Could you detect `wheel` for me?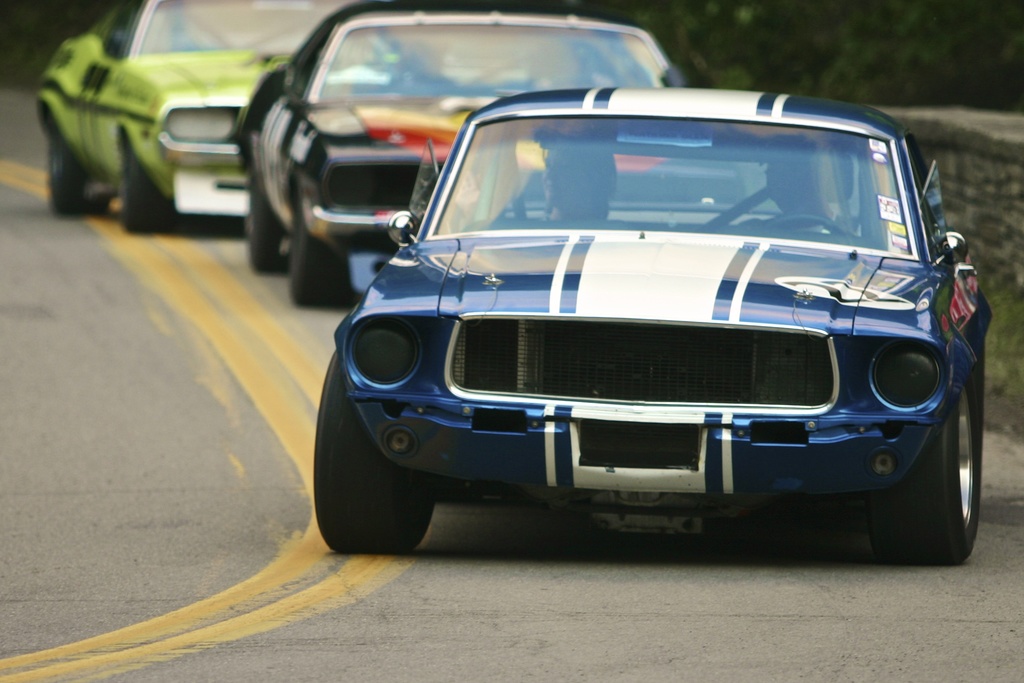
Detection result: <box>884,384,991,555</box>.
